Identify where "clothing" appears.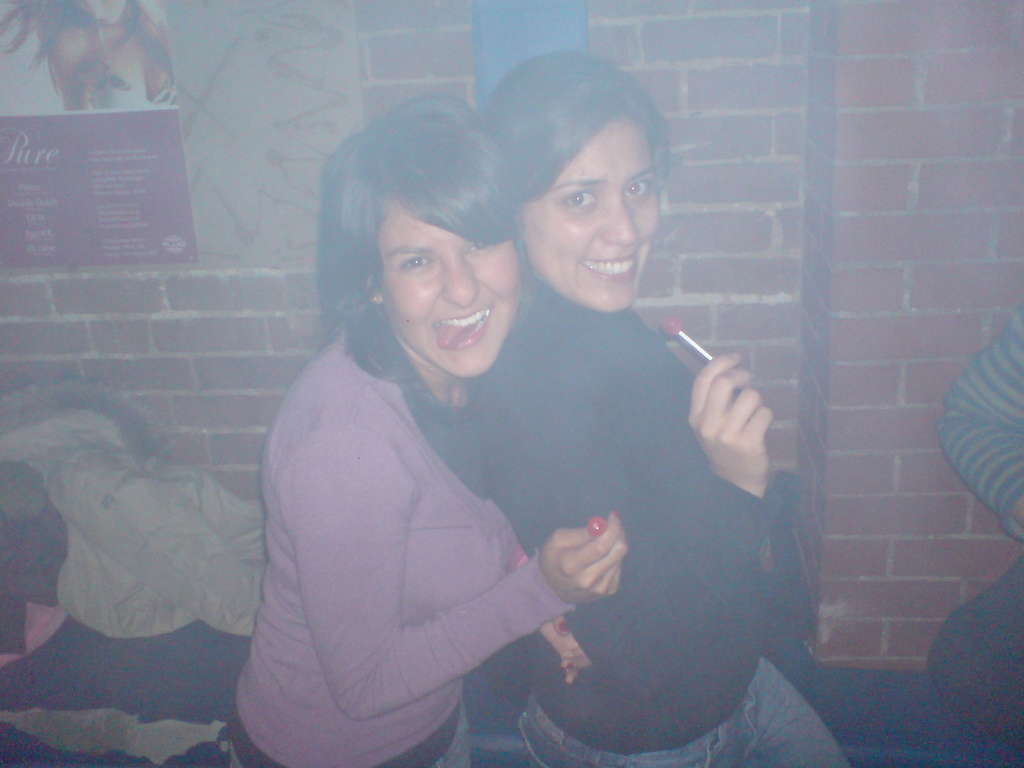
Appears at 927:302:1023:767.
